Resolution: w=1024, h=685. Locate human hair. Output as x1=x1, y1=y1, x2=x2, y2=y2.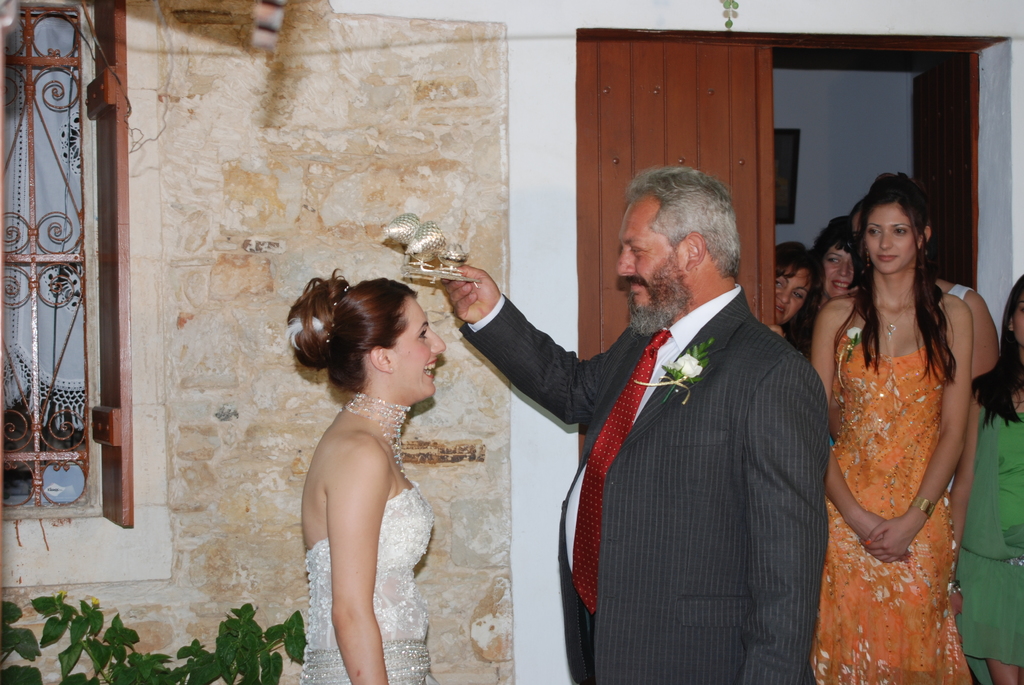
x1=625, y1=166, x2=744, y2=286.
